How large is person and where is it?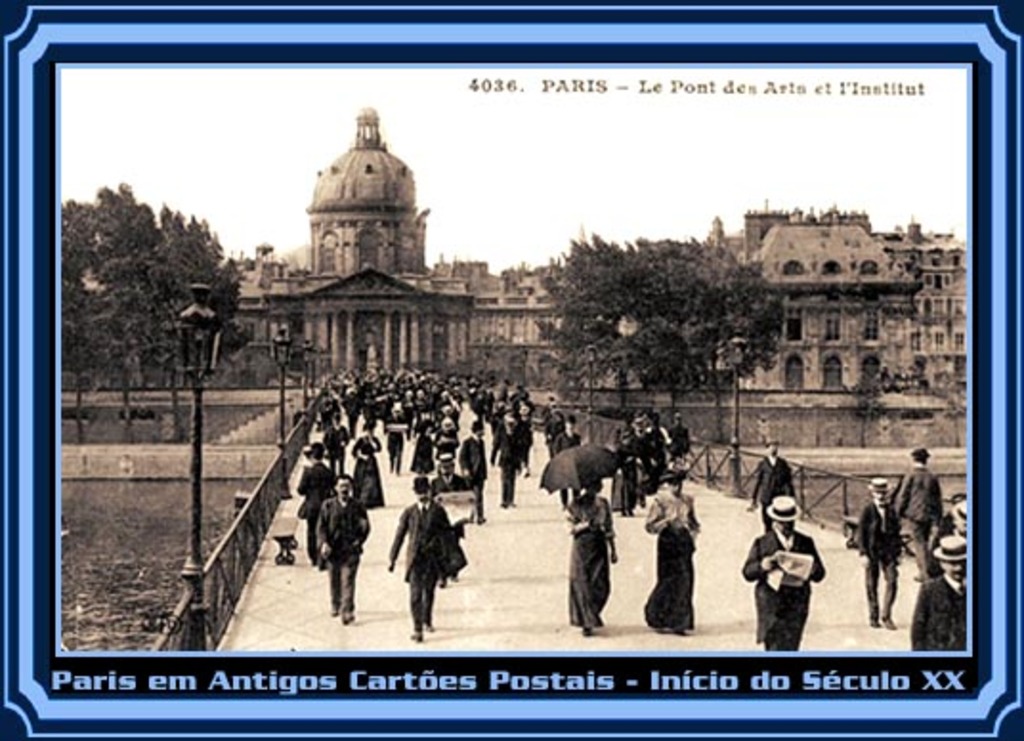
Bounding box: 894,441,948,582.
